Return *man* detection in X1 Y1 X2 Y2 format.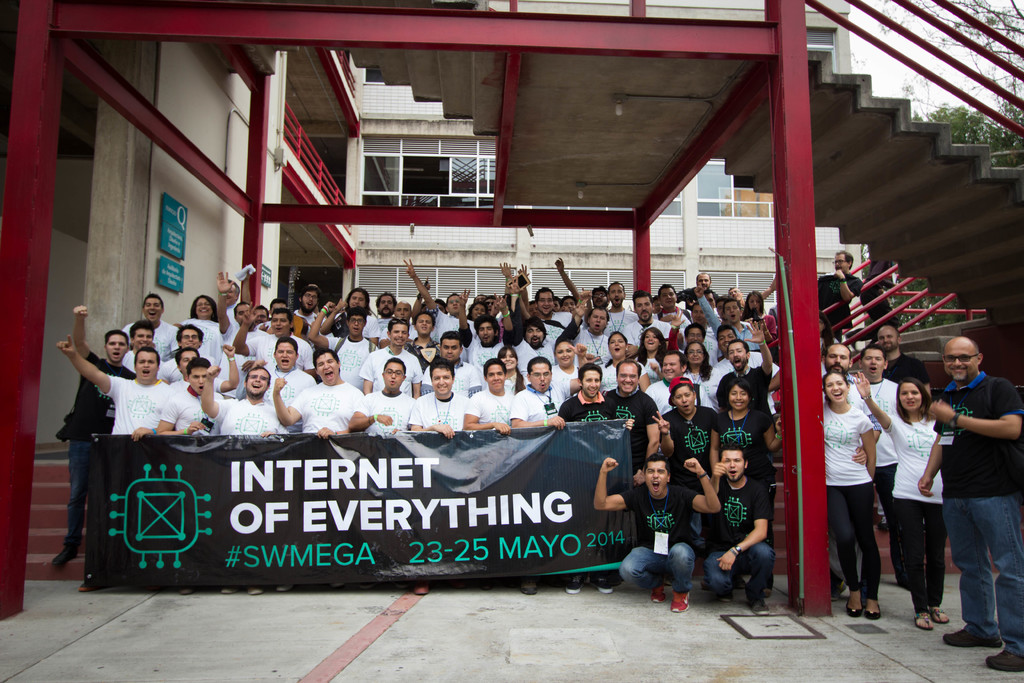
125 295 188 357.
